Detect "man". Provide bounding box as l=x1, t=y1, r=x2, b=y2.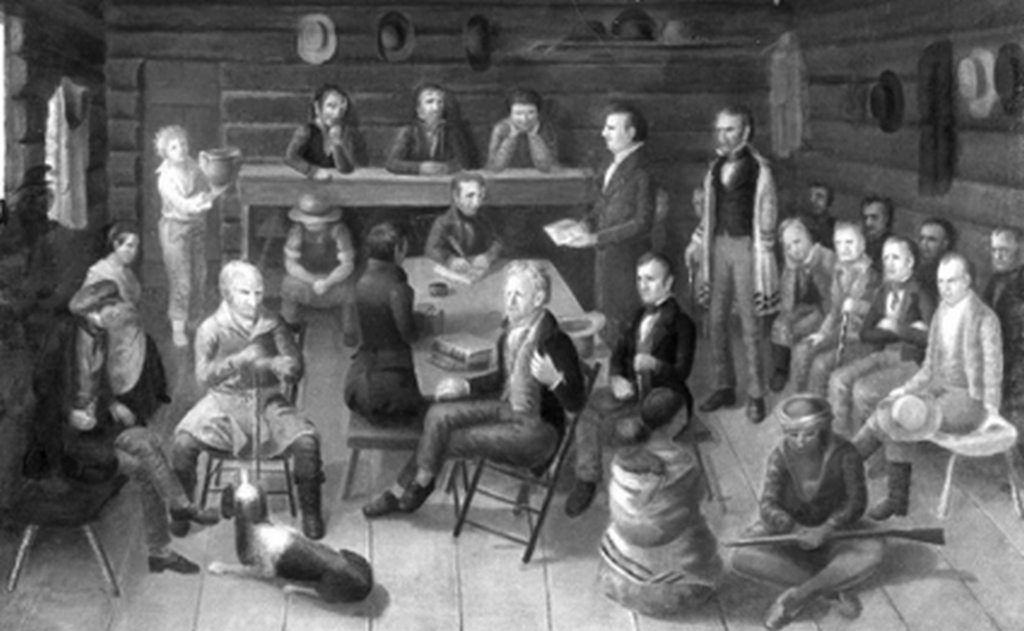
l=839, t=251, r=1000, b=520.
